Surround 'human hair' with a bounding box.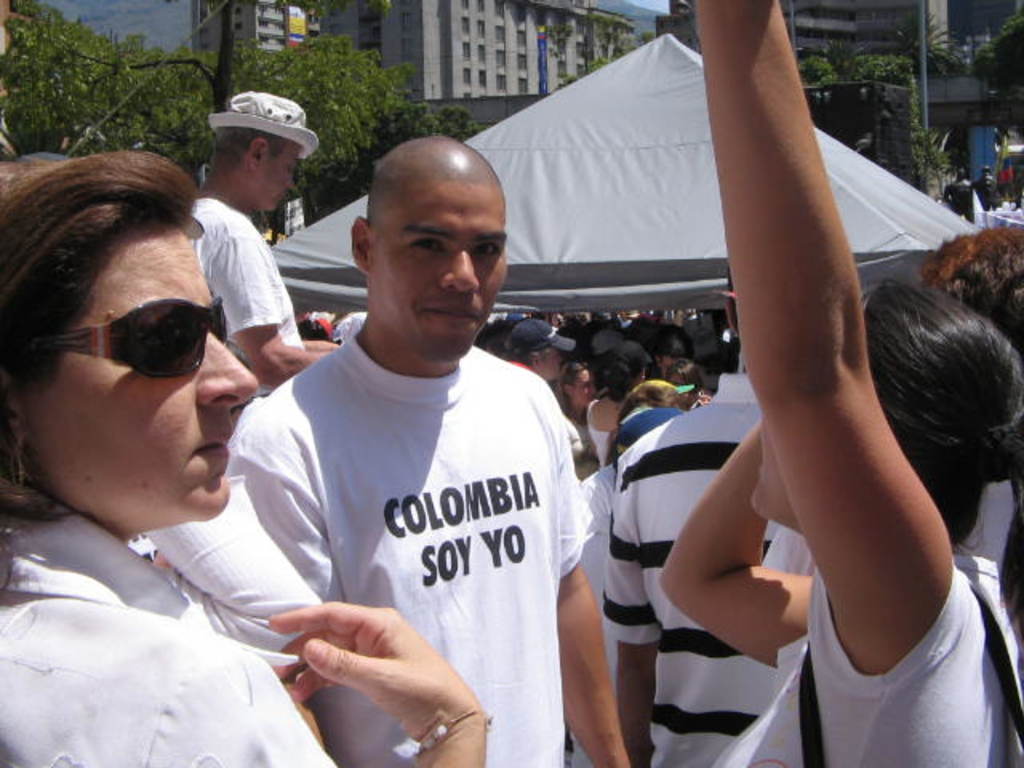
pyautogui.locateOnScreen(669, 355, 704, 395).
